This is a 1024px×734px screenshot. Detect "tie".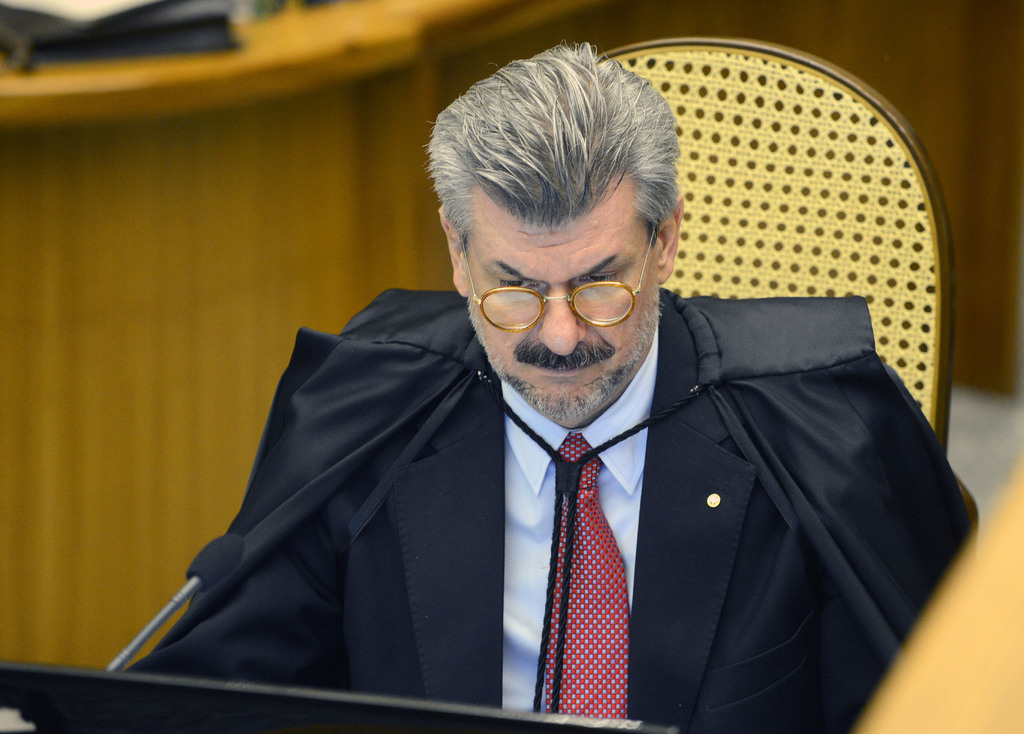
[x1=540, y1=432, x2=630, y2=724].
